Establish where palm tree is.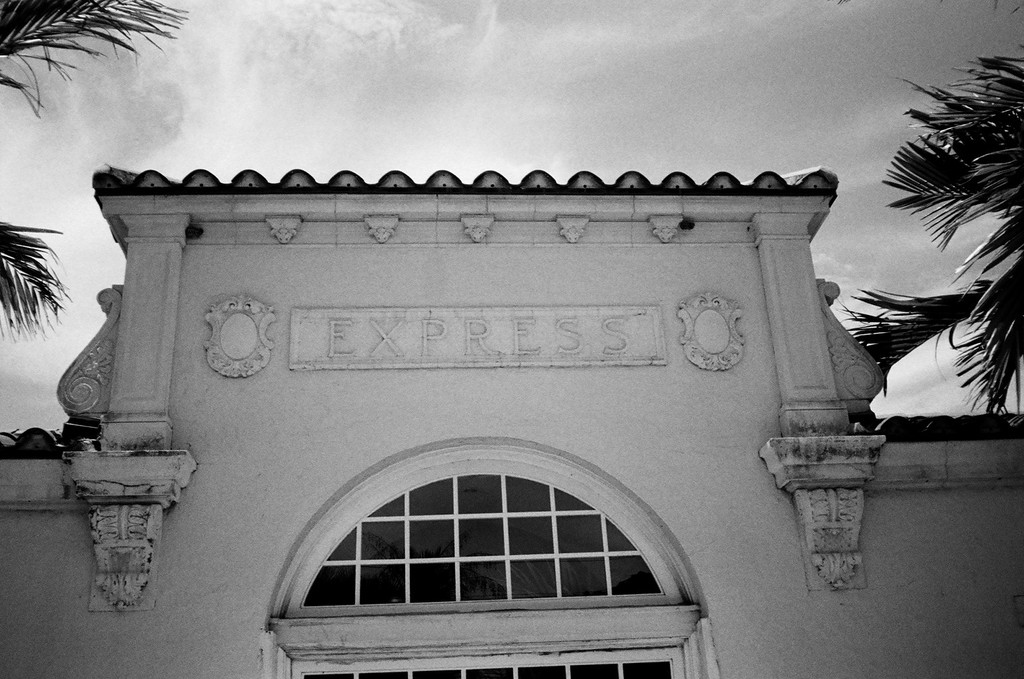
Established at BBox(875, 73, 1003, 418).
